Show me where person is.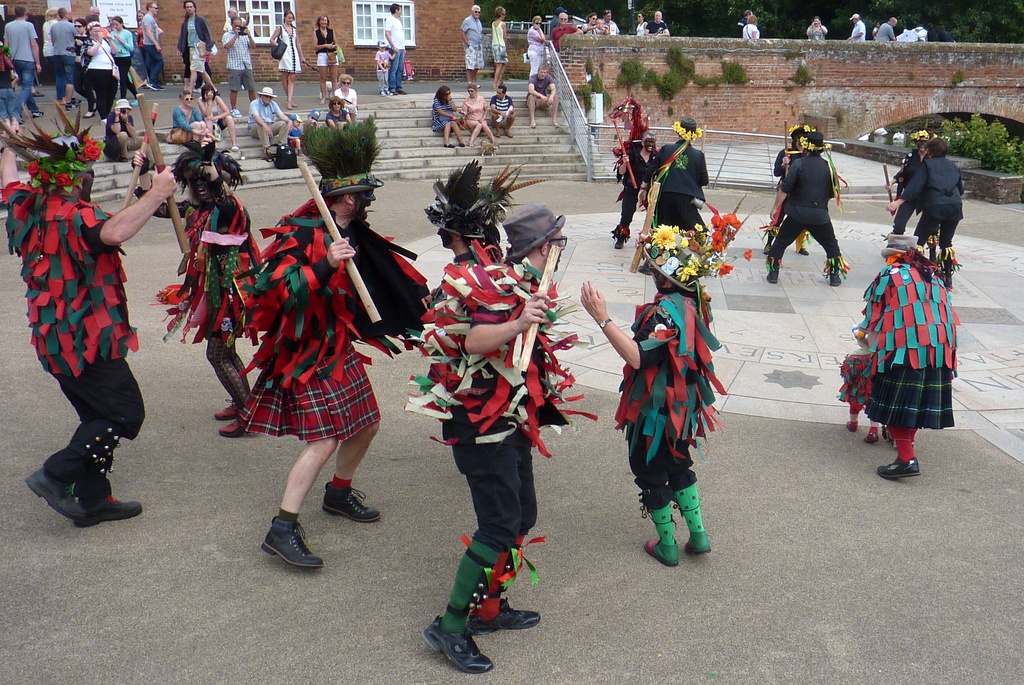
person is at (428,85,467,150).
